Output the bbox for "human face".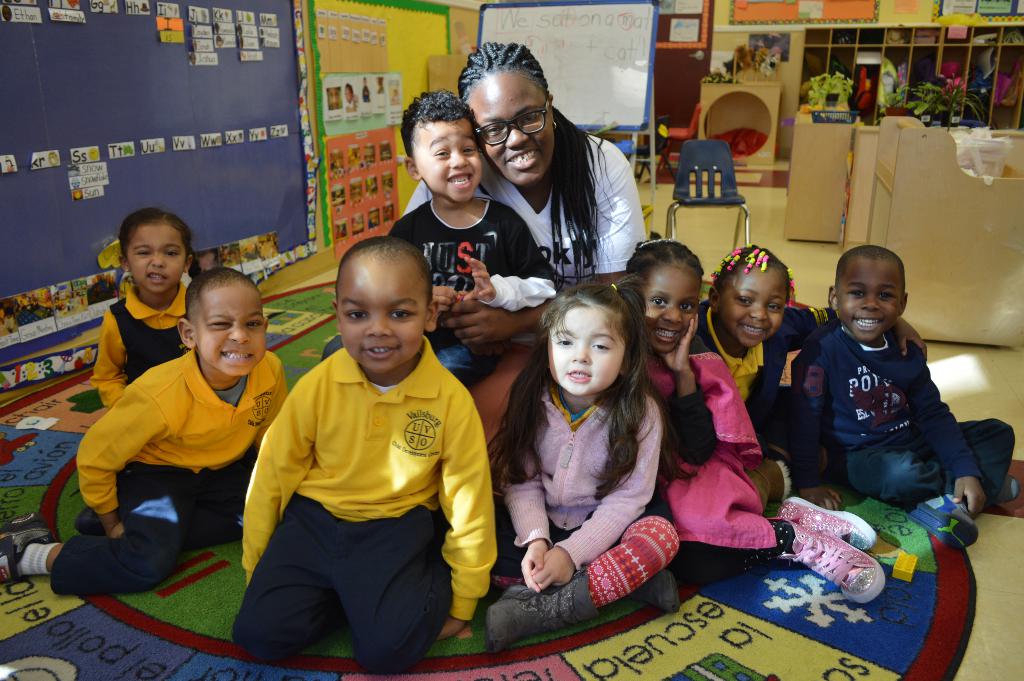
541:301:619:394.
